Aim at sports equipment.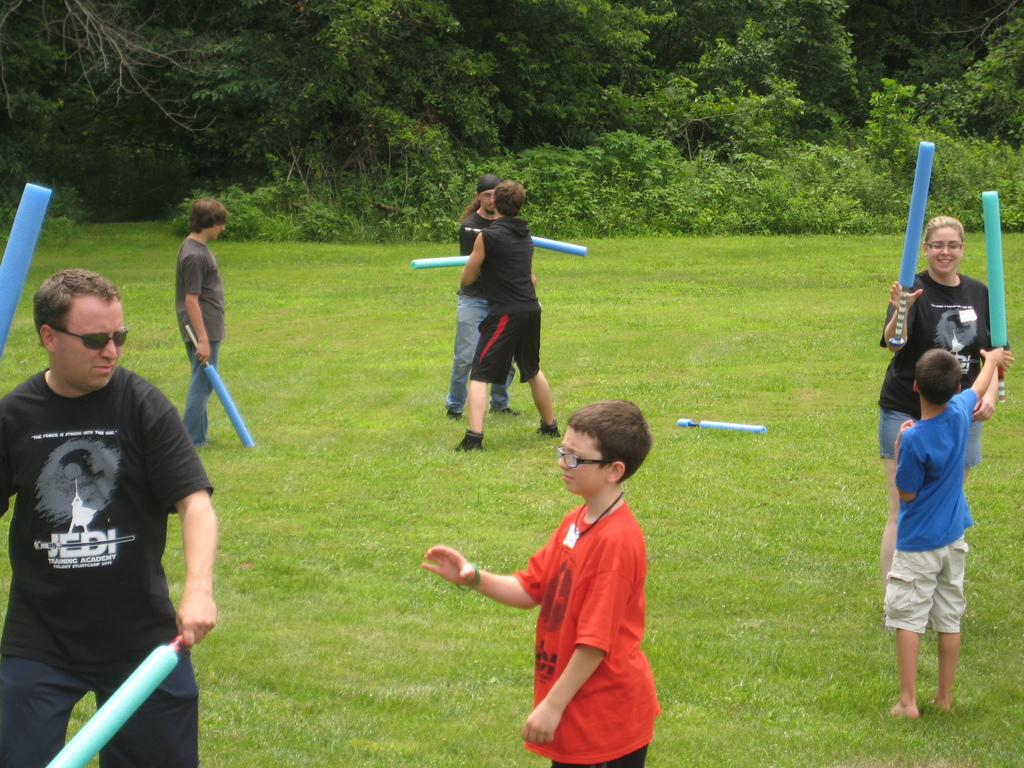
Aimed at (676,413,763,437).
